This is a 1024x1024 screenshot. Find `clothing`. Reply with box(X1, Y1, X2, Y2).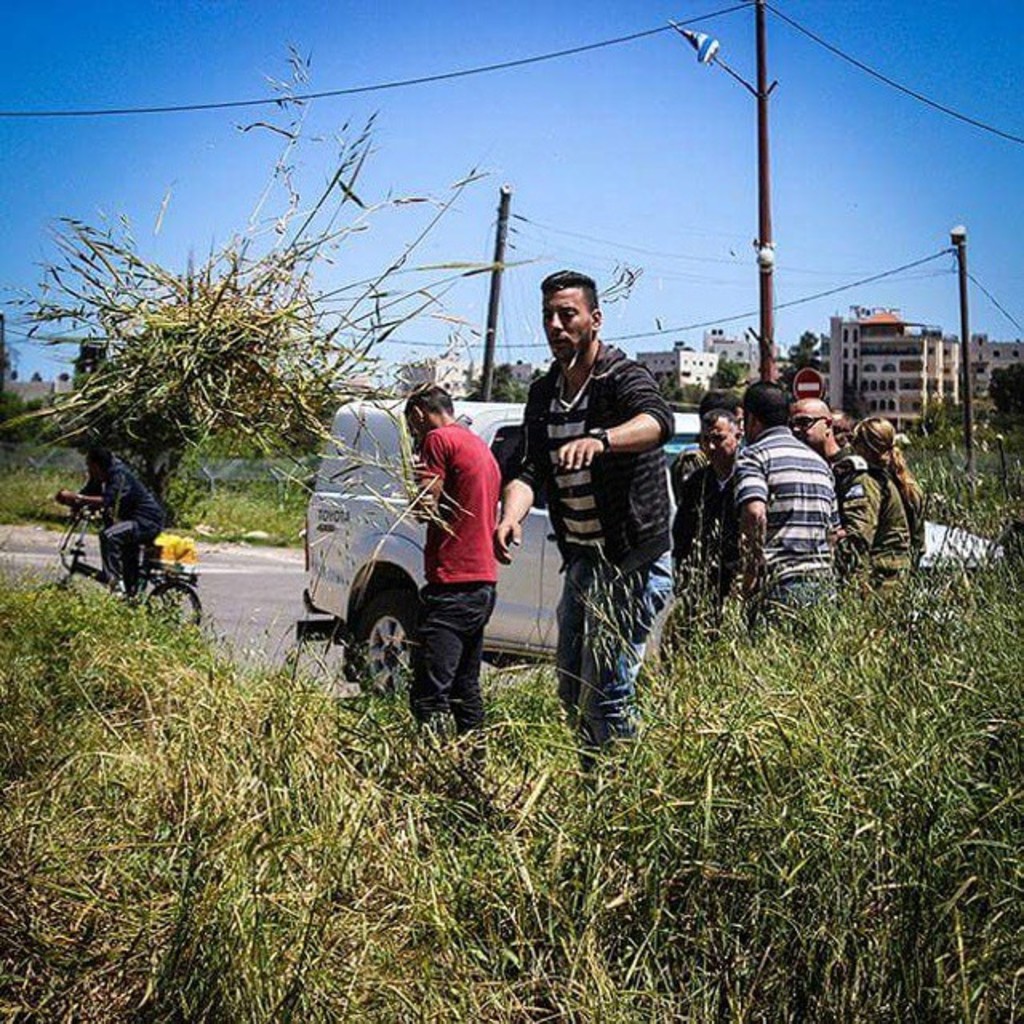
box(726, 427, 845, 634).
